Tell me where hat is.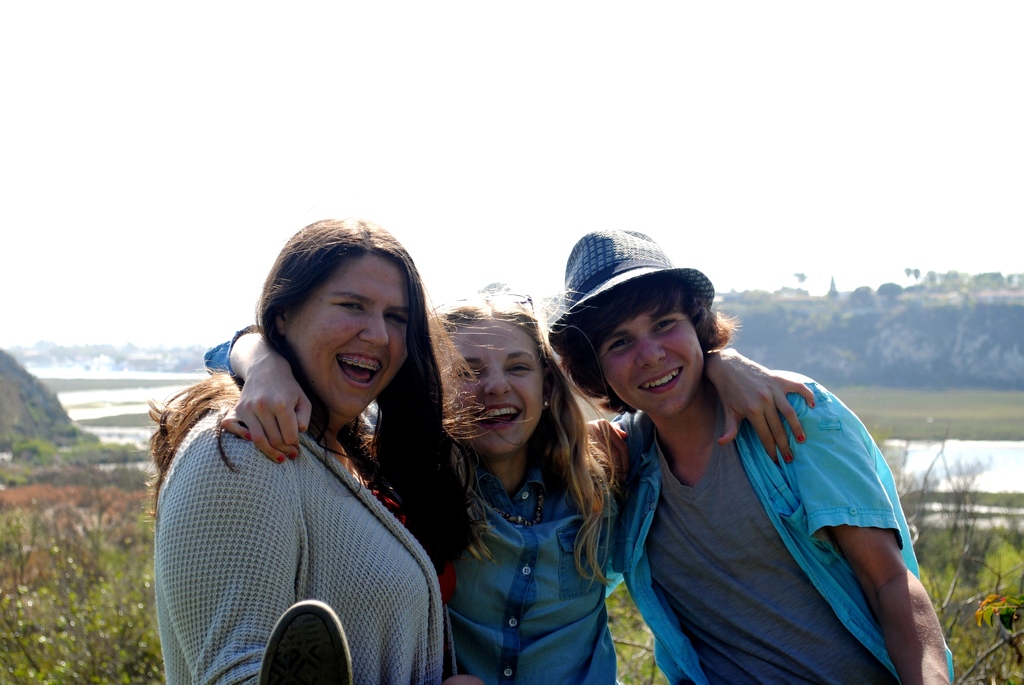
hat is at 541:227:715:361.
